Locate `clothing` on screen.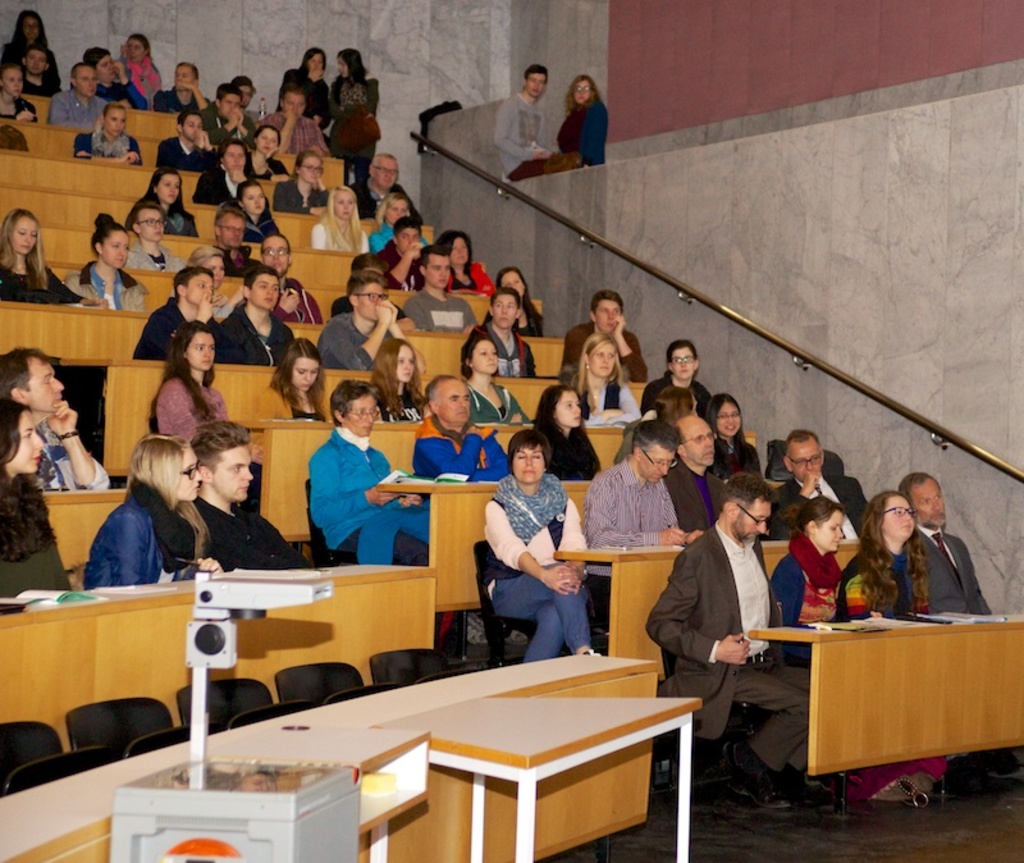
On screen at left=772, top=538, right=841, bottom=663.
